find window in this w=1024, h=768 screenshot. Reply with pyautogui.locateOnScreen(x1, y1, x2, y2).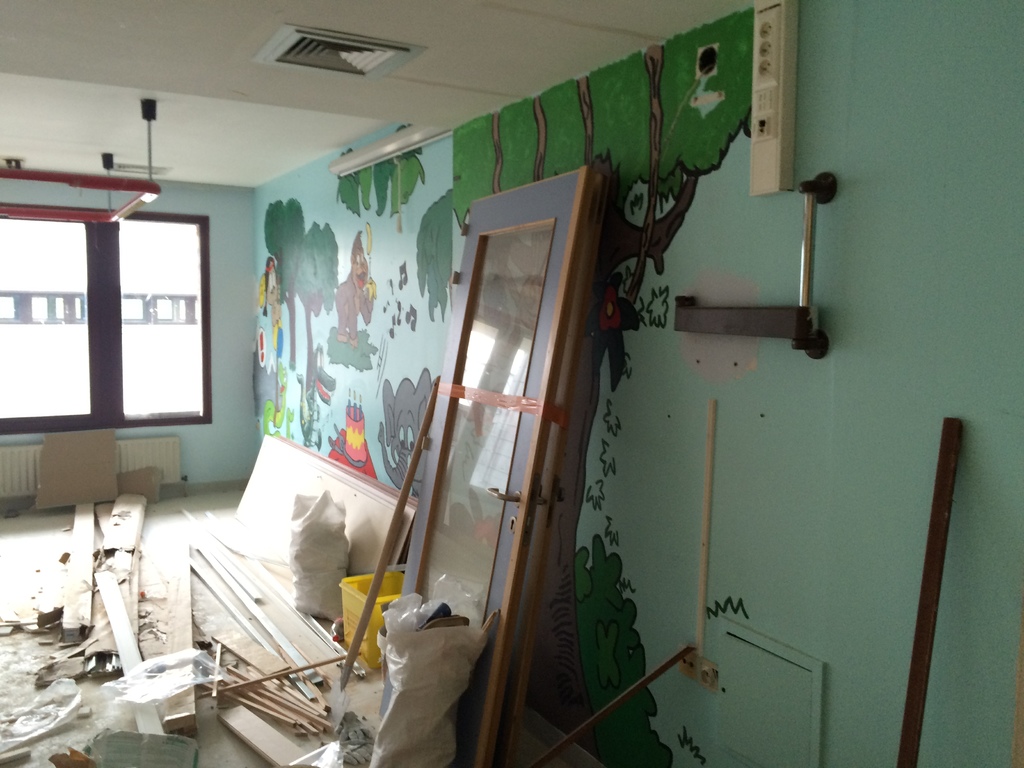
pyautogui.locateOnScreen(78, 194, 209, 458).
